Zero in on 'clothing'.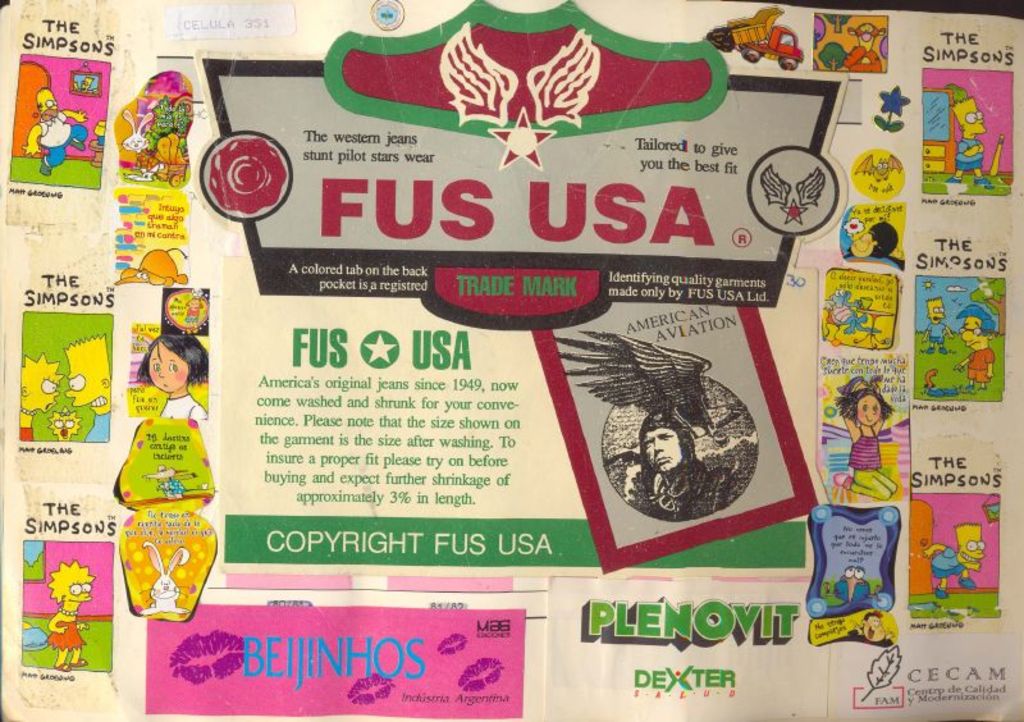
Zeroed in: [19,425,33,439].
